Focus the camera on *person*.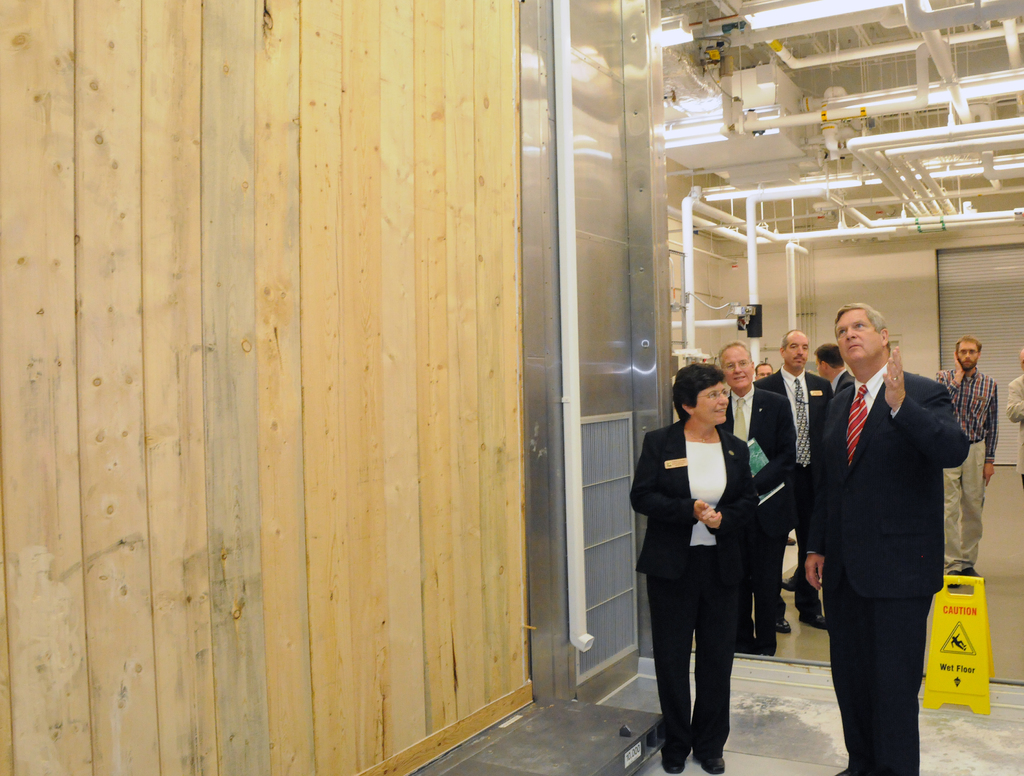
Focus region: 934:336:998:586.
